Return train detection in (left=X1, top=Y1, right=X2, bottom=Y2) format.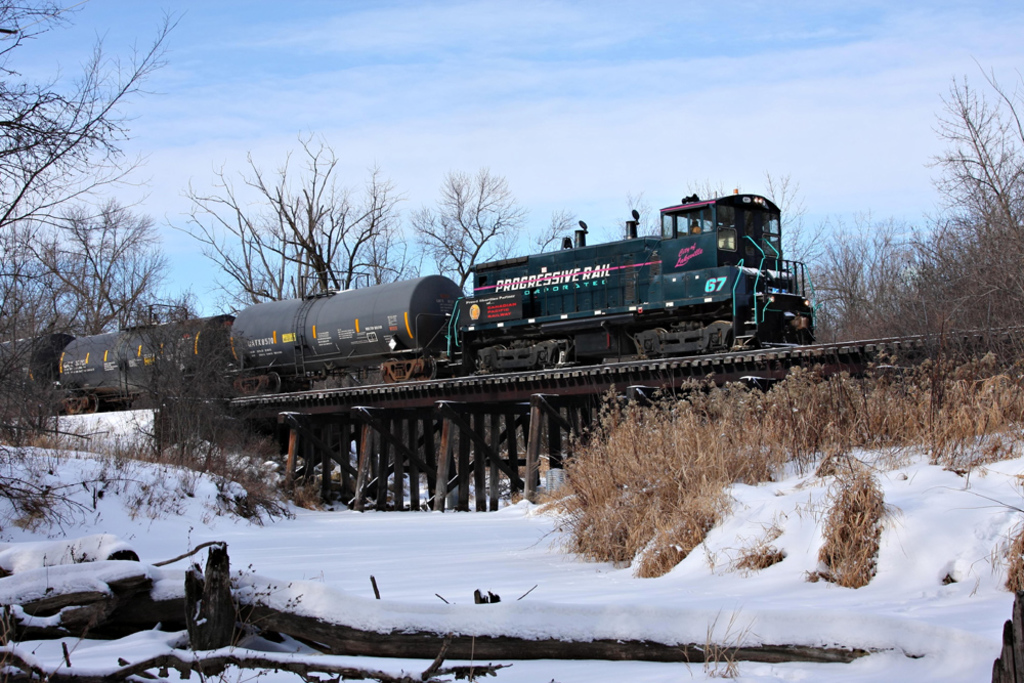
(left=0, top=187, right=814, bottom=421).
